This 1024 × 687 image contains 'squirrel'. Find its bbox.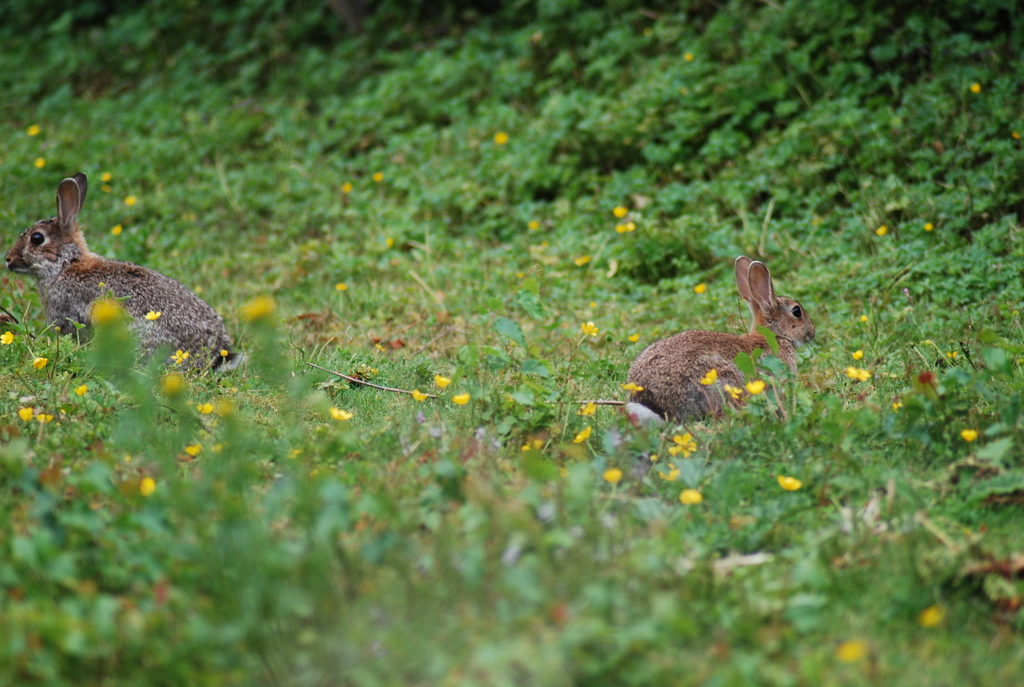
(left=5, top=171, right=230, bottom=377).
